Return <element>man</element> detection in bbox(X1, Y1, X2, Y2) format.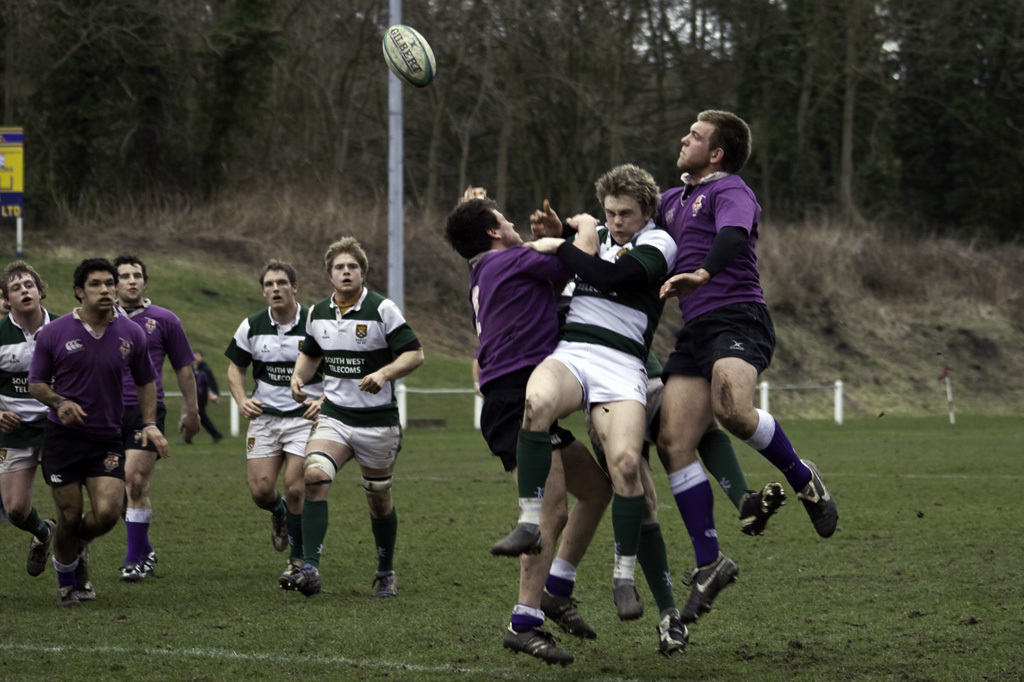
bbox(111, 257, 200, 580).
